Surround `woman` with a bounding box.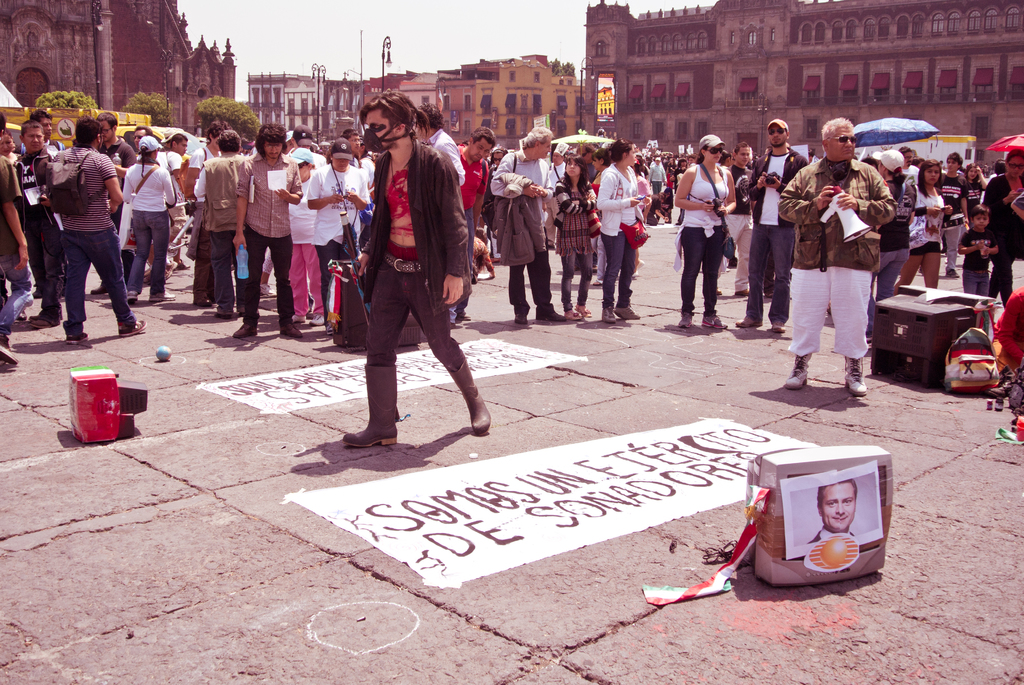
595:138:654:320.
